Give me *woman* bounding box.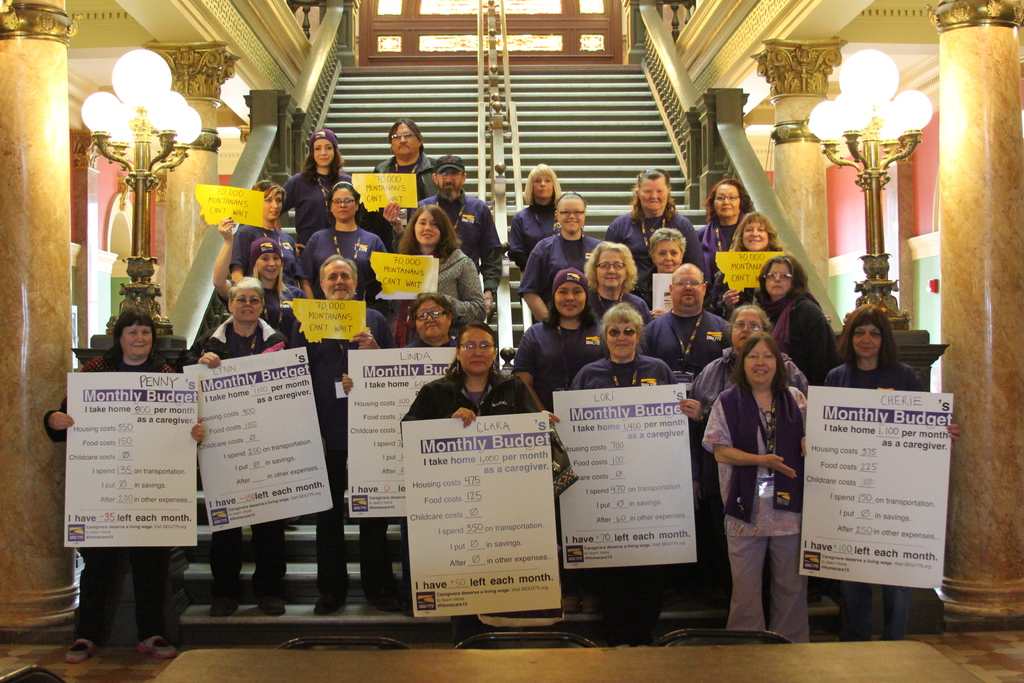
{"left": 606, "top": 162, "right": 712, "bottom": 290}.
